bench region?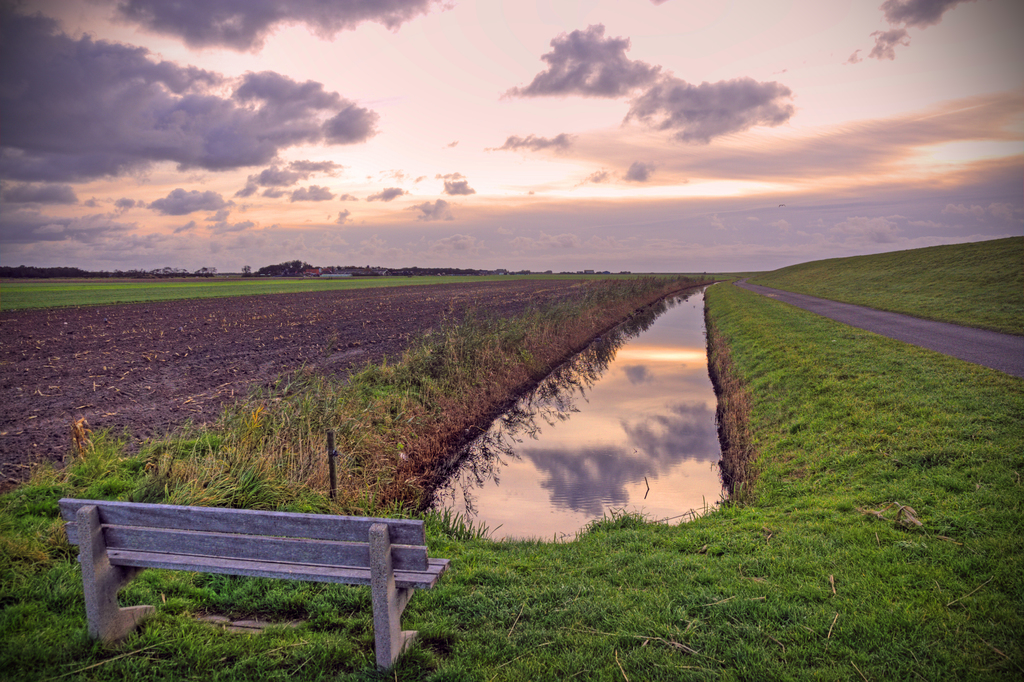
Rect(76, 514, 438, 663)
